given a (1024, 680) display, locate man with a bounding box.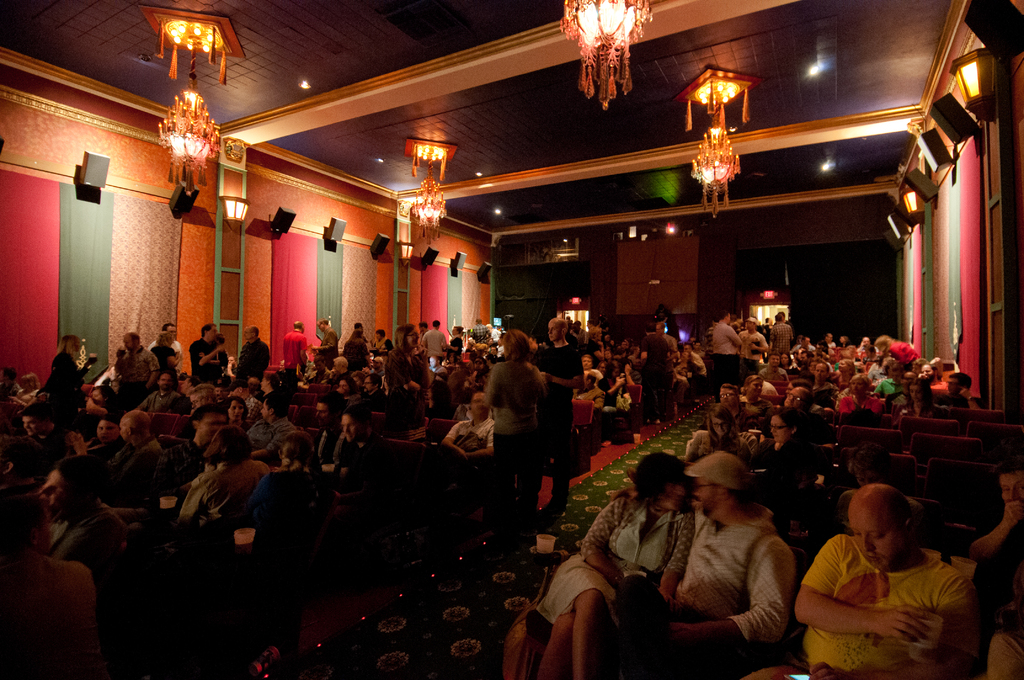
Located: detection(476, 321, 492, 337).
